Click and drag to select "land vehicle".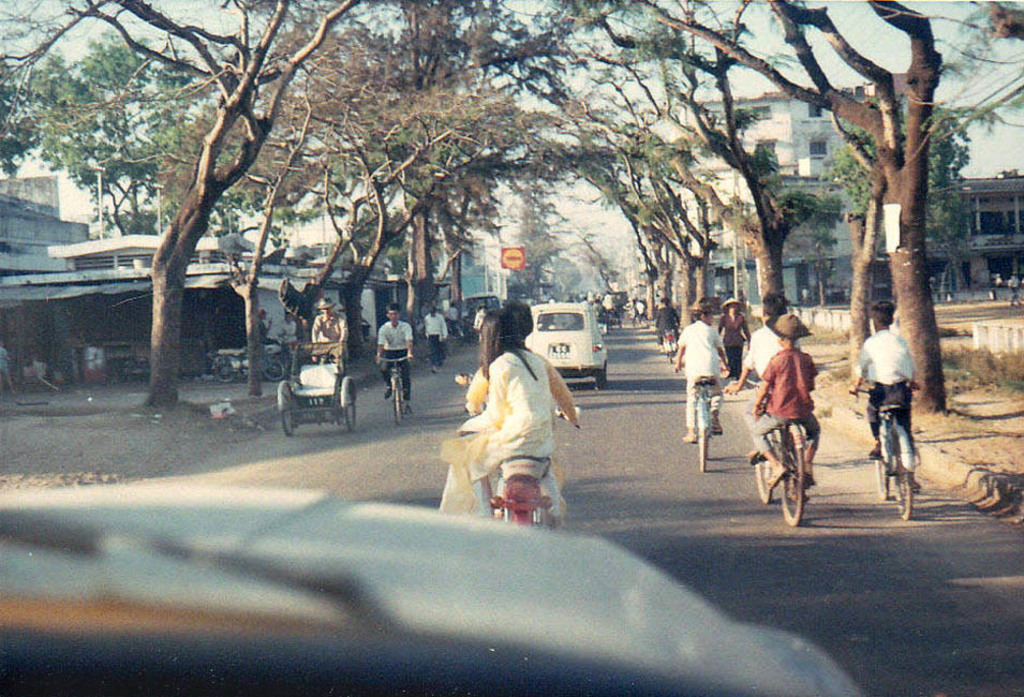
Selection: [375,356,410,424].
